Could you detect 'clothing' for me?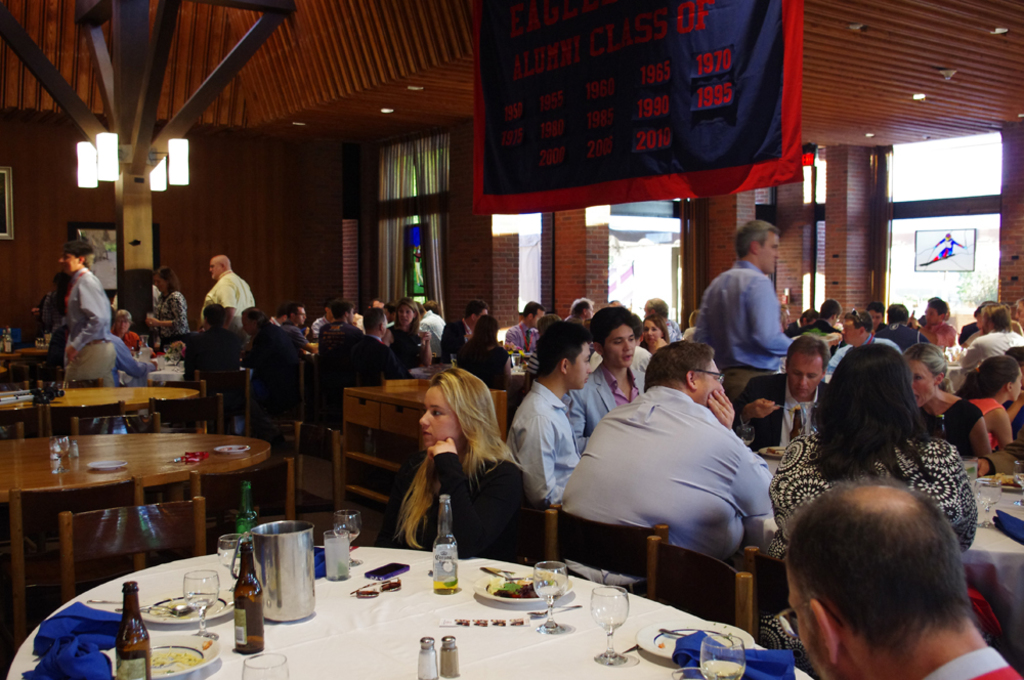
Detection result: <region>574, 350, 643, 438</region>.
